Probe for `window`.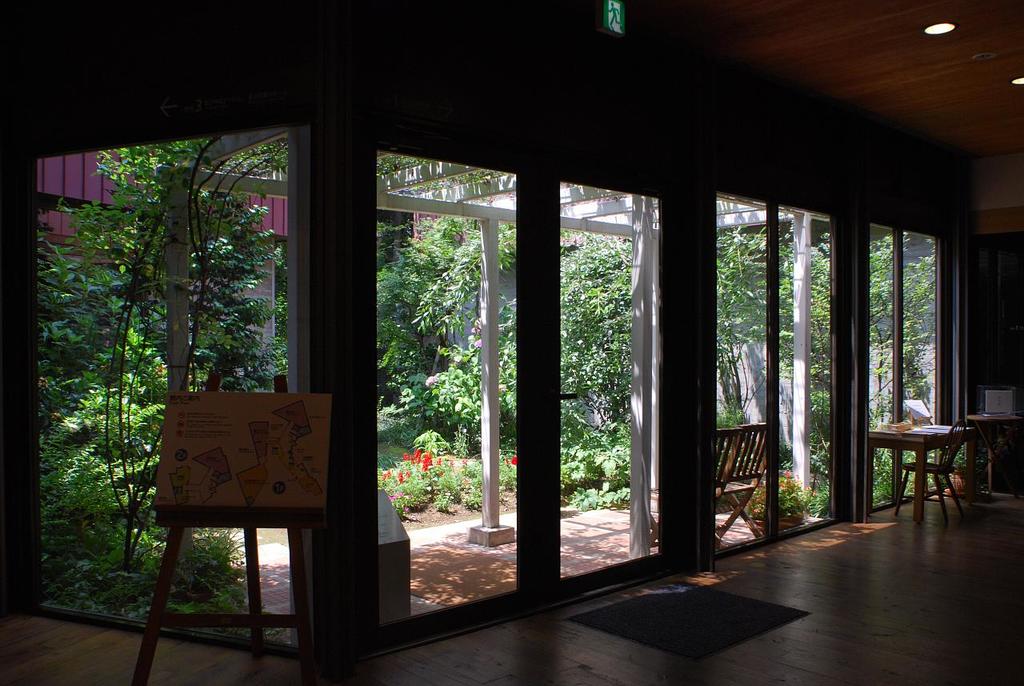
Probe result: <bbox>382, 159, 672, 626</bbox>.
